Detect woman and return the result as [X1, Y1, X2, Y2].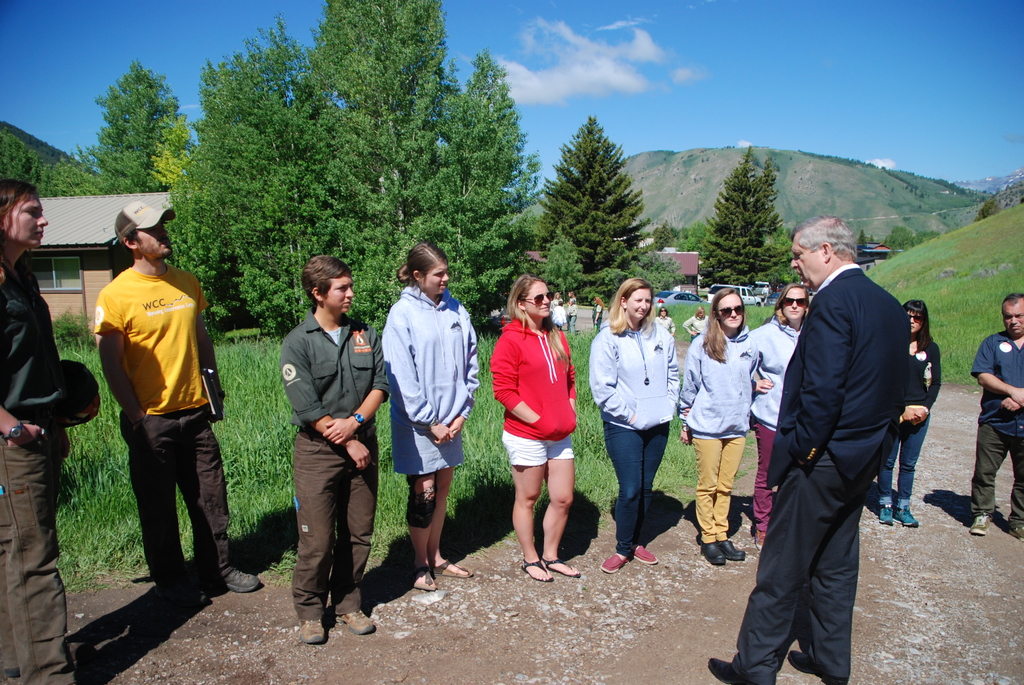
[652, 306, 673, 335].
